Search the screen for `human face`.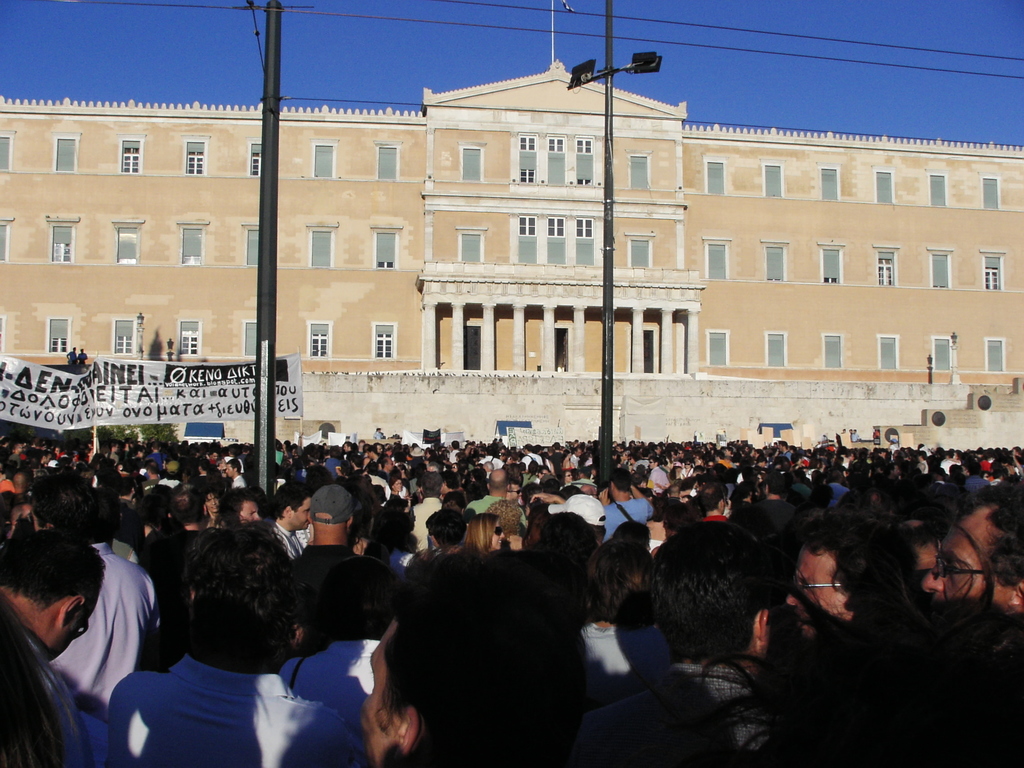
Found at x1=786, y1=538, x2=848, y2=645.
